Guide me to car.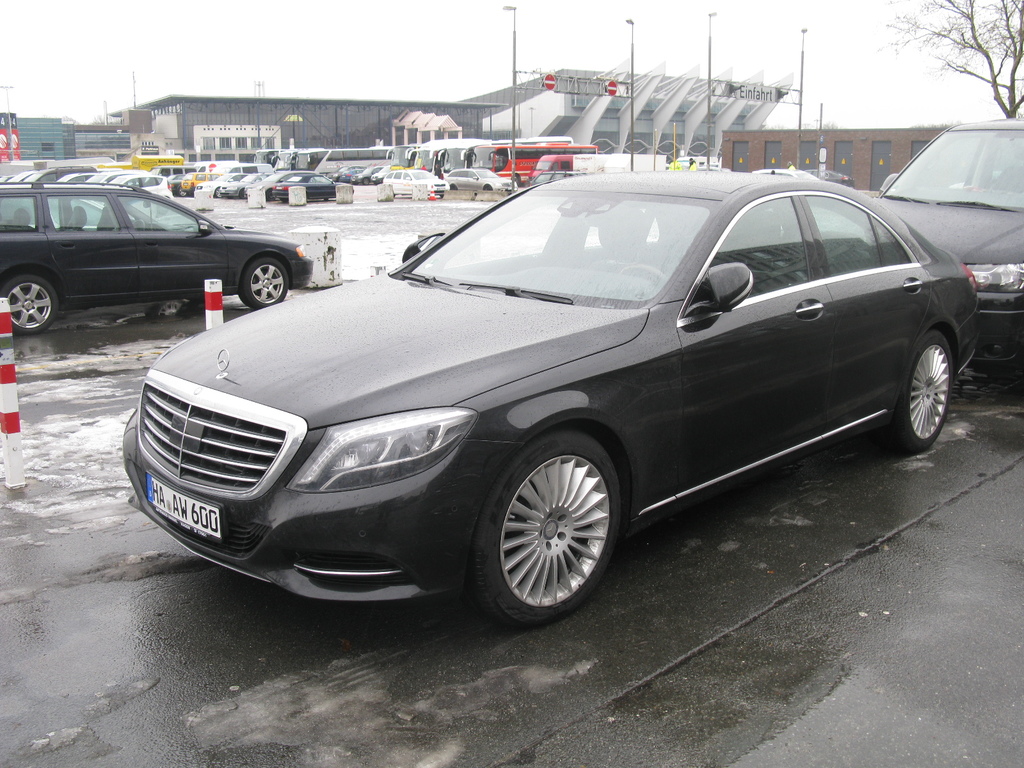
Guidance: Rect(271, 174, 354, 203).
